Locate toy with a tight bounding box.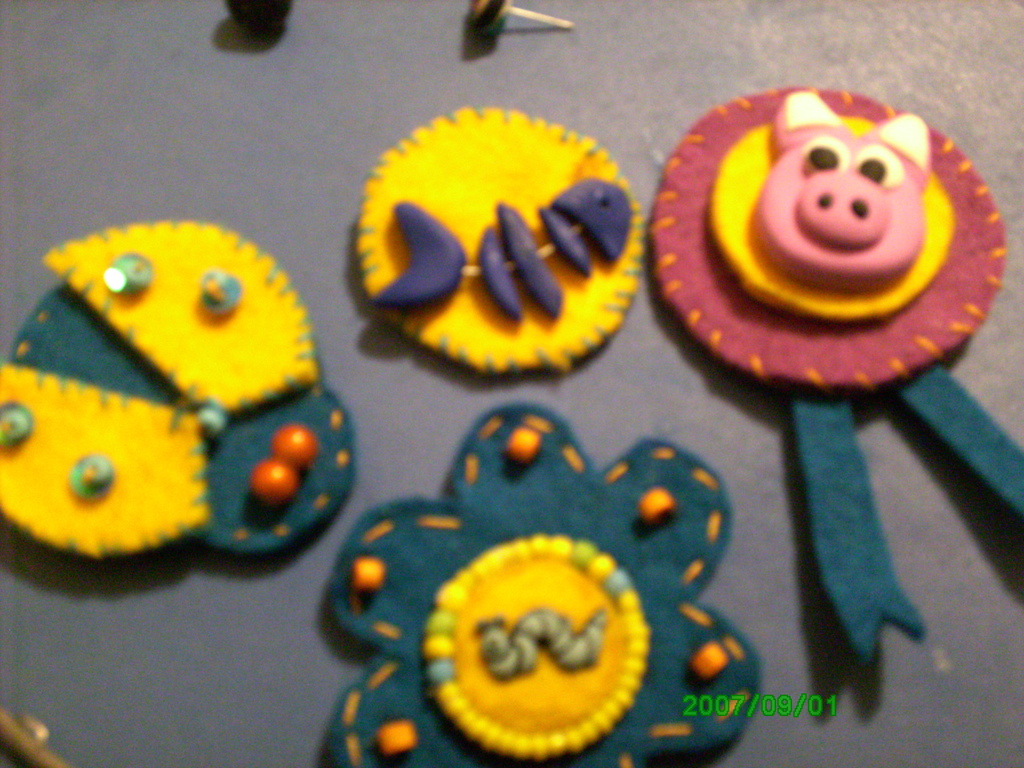
{"left": 343, "top": 97, "right": 626, "bottom": 362}.
